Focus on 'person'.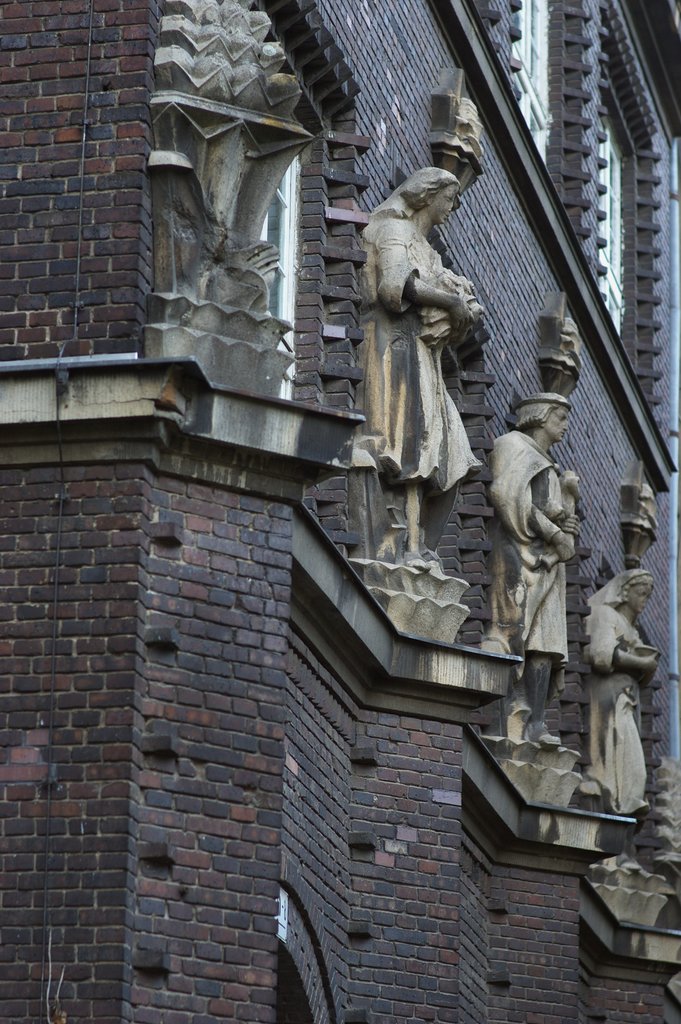
Focused at 493,371,578,744.
